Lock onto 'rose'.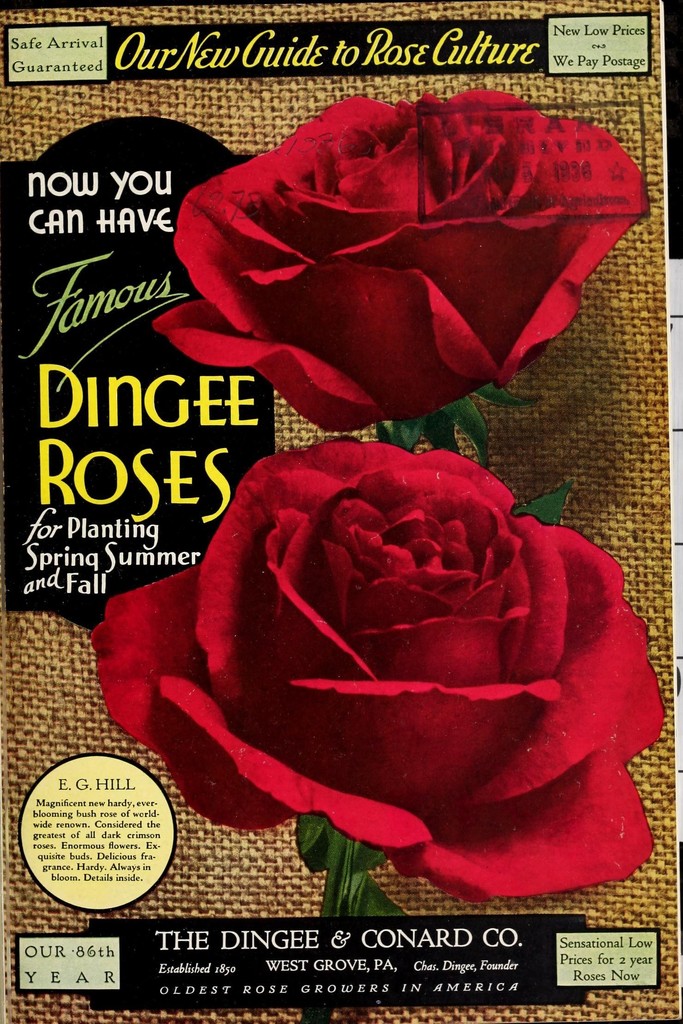
Locked: (x1=92, y1=436, x2=668, y2=913).
